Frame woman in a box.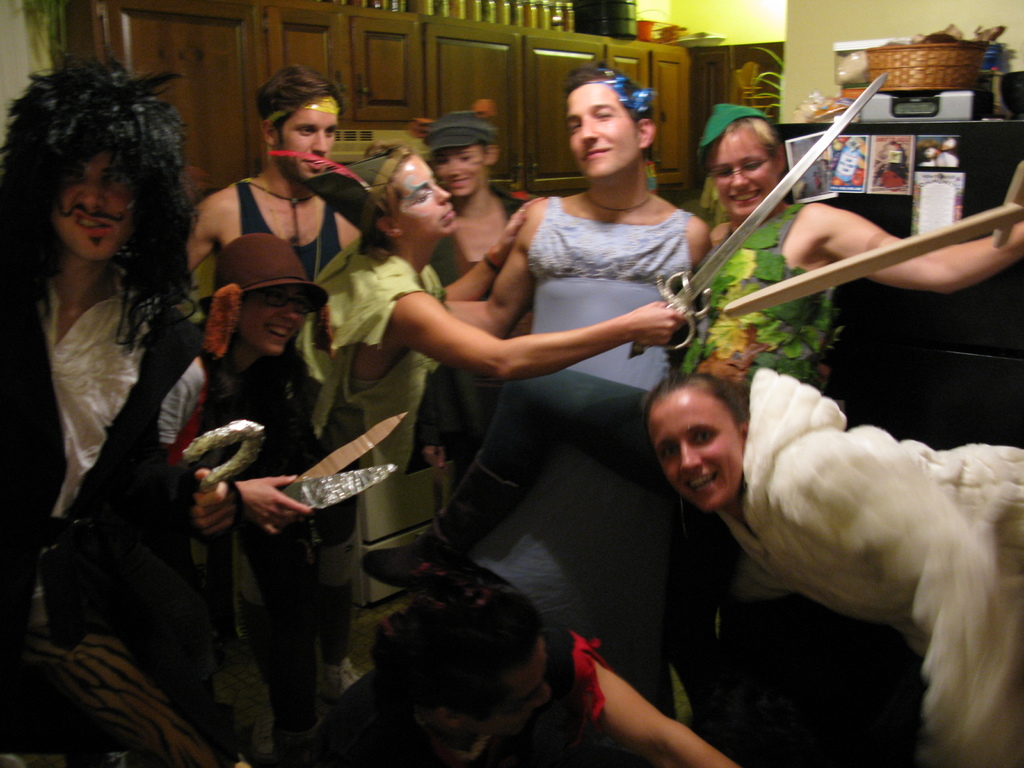
{"x1": 410, "y1": 94, "x2": 541, "y2": 283}.
